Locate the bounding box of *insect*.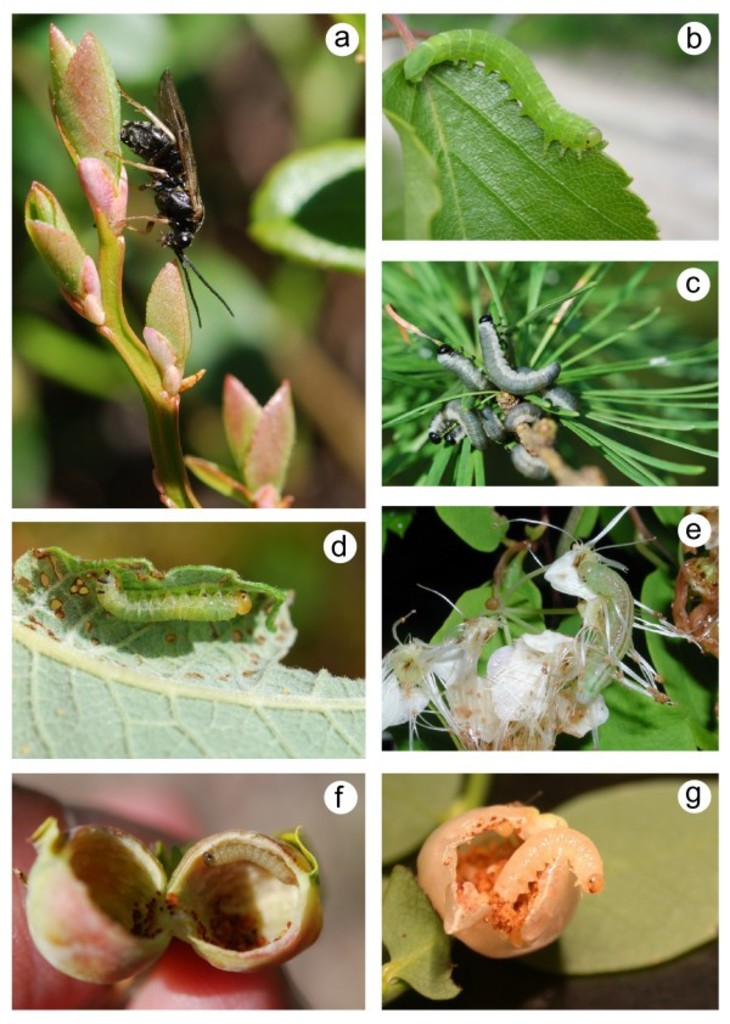
Bounding box: Rect(495, 828, 603, 898).
